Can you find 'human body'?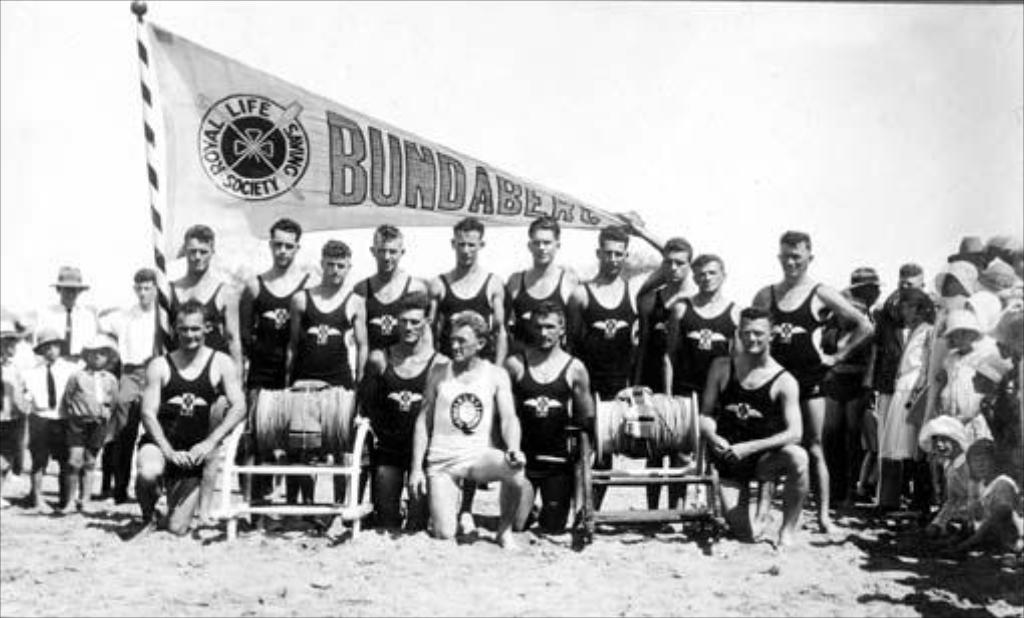
Yes, bounding box: bbox=[275, 241, 357, 500].
